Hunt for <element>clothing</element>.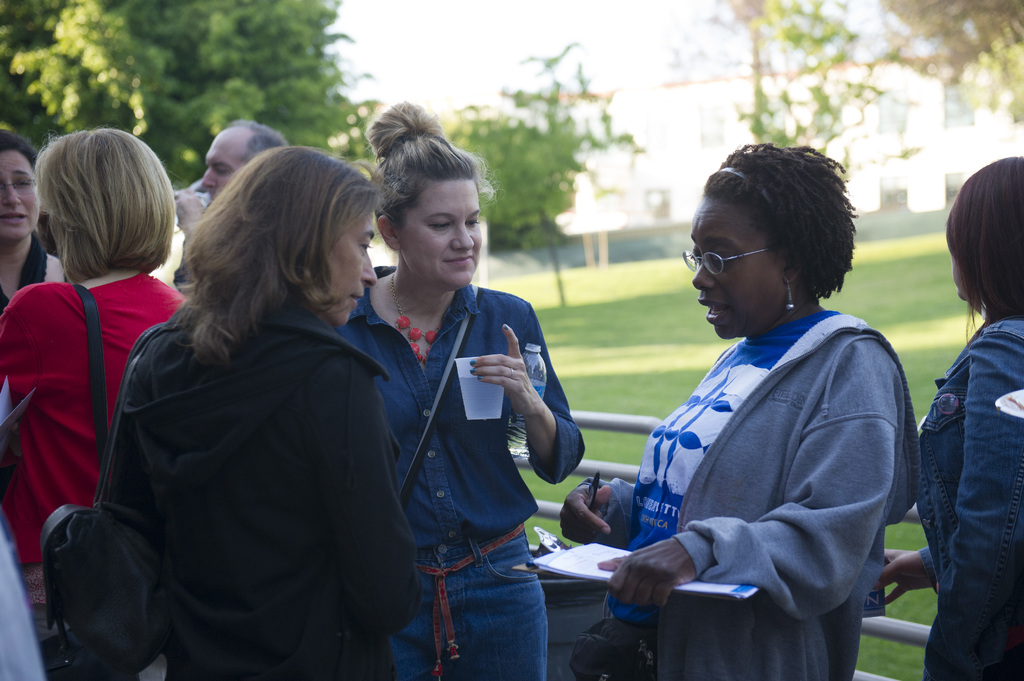
Hunted down at BBox(103, 268, 430, 680).
